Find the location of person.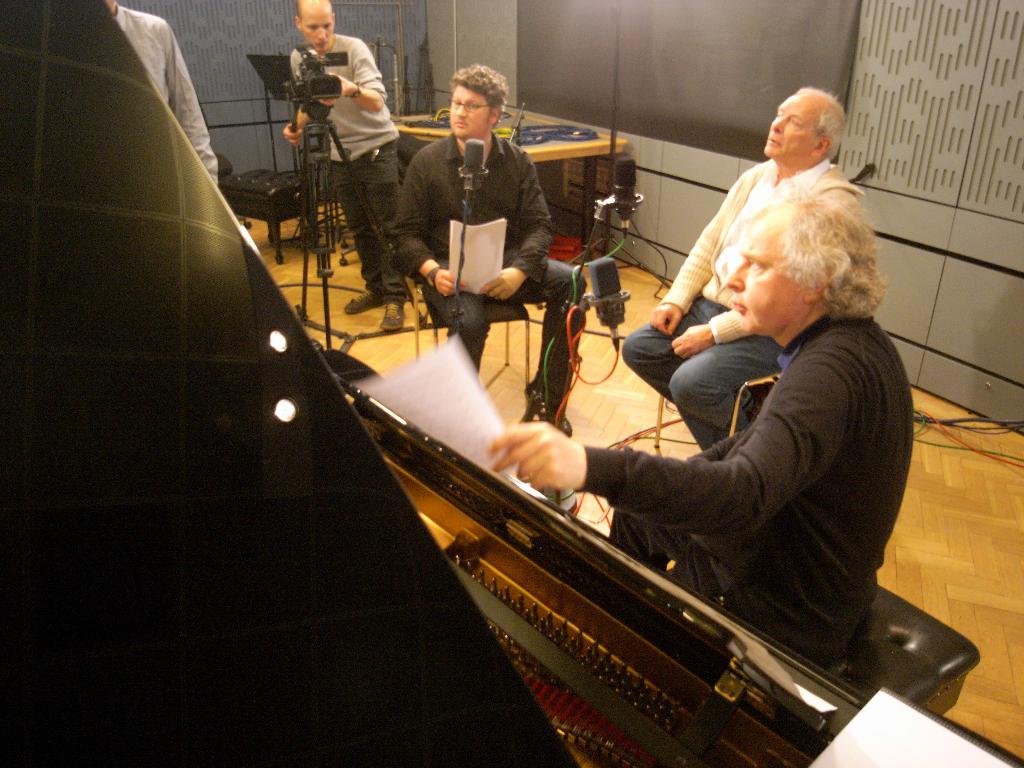
Location: [left=622, top=85, right=872, bottom=452].
